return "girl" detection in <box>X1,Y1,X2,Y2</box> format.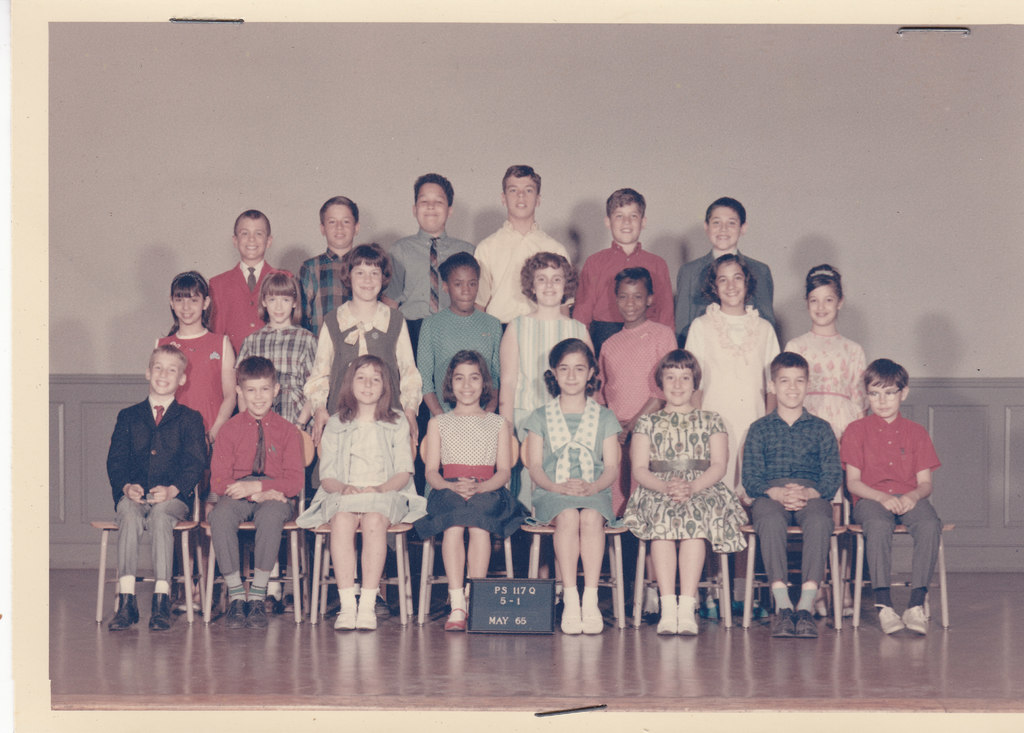
<box>502,253,605,422</box>.
